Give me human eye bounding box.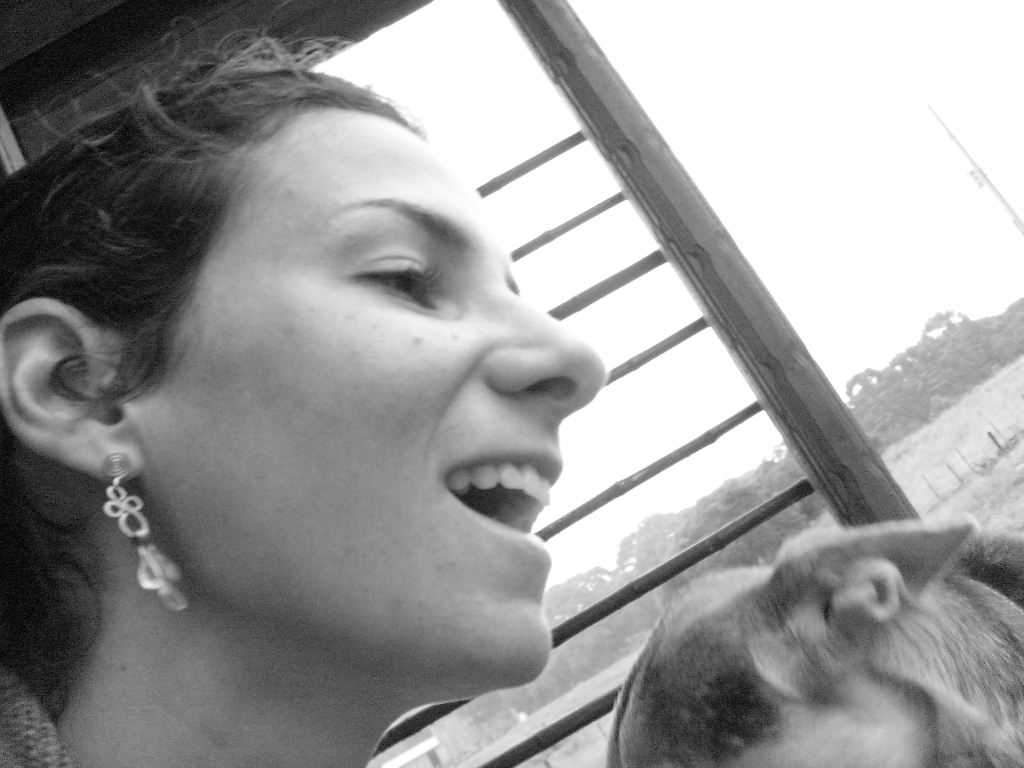
[x1=345, y1=240, x2=450, y2=315].
